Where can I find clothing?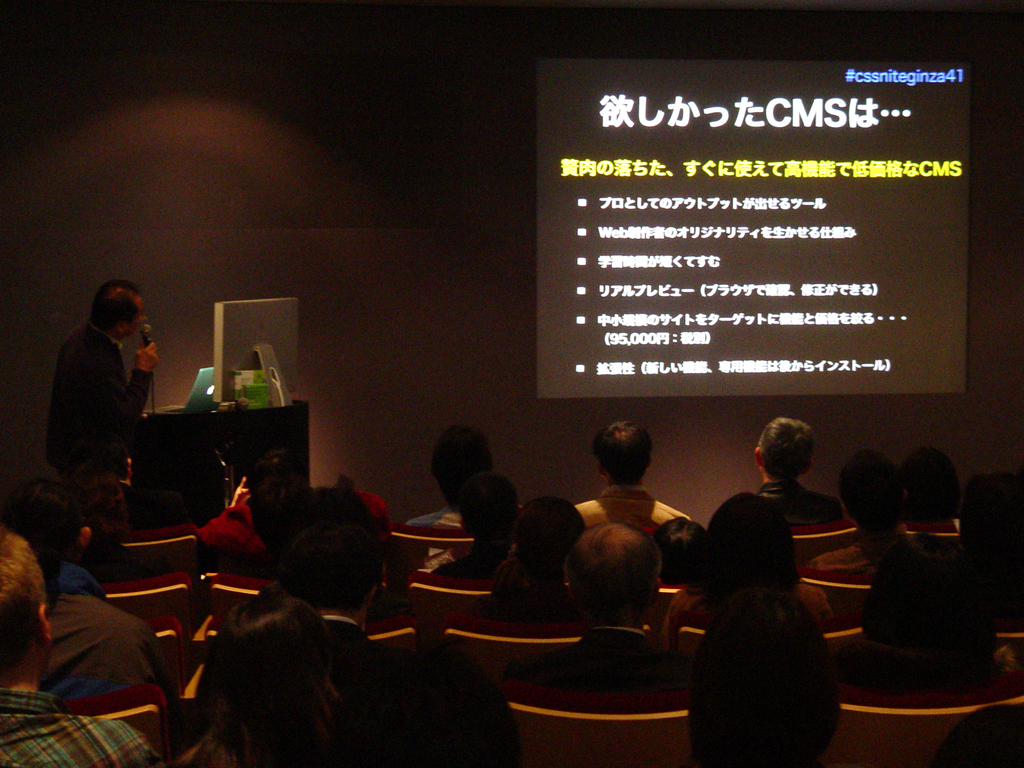
You can find it at (0, 678, 179, 767).
